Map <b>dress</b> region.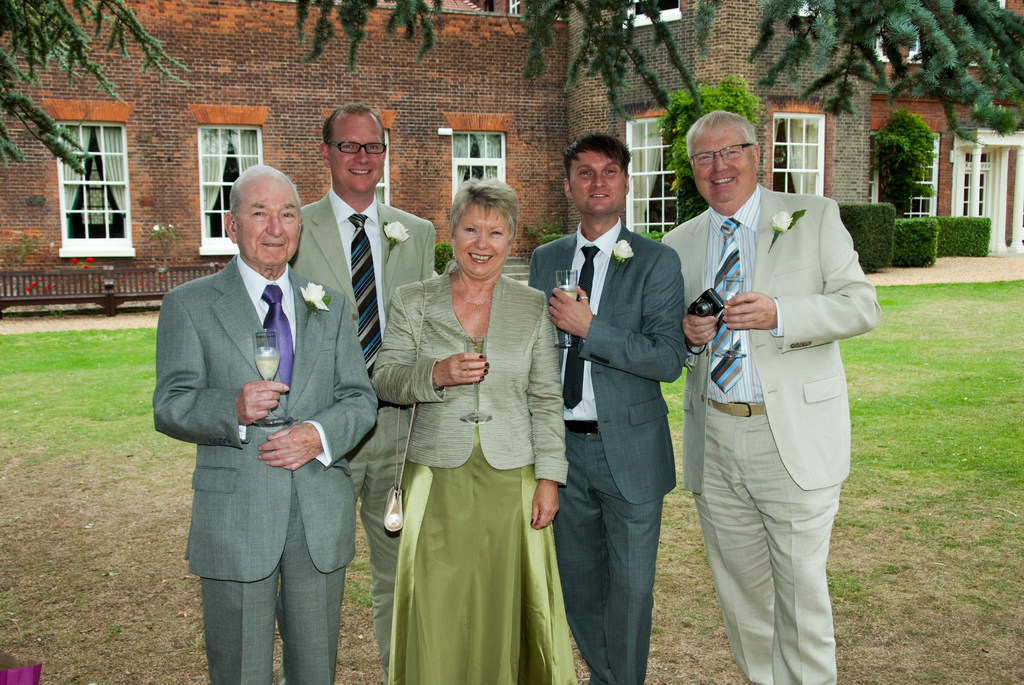
Mapped to (left=388, top=335, right=577, bottom=684).
